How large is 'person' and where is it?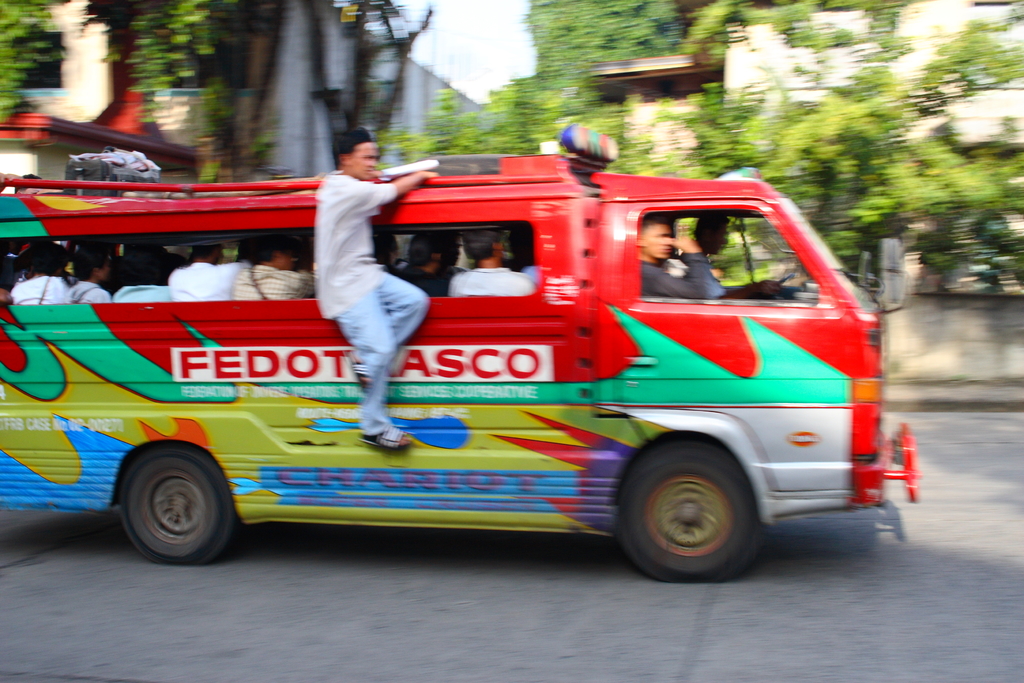
Bounding box: x1=174, y1=240, x2=244, y2=308.
